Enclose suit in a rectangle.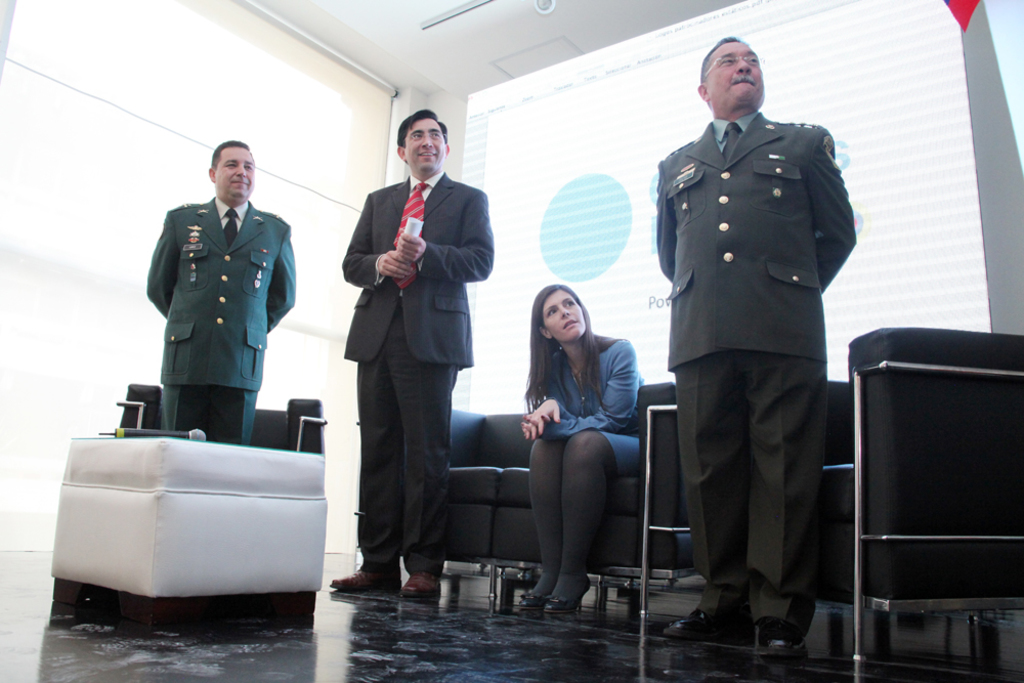
{"x1": 336, "y1": 118, "x2": 484, "y2": 587}.
